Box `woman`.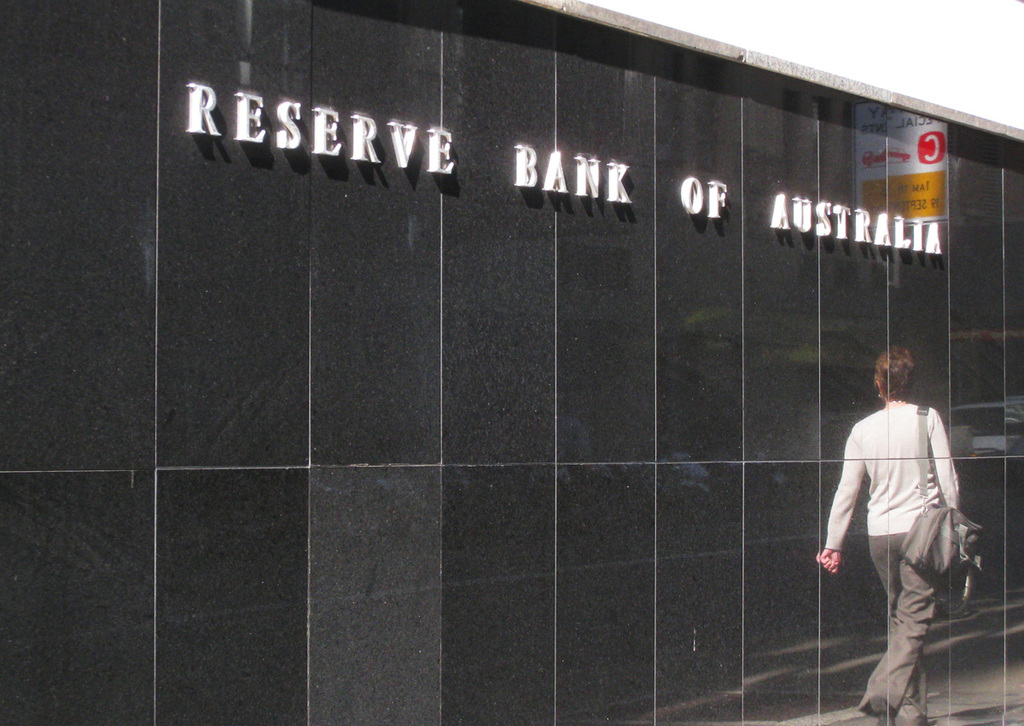
bbox=[817, 347, 980, 717].
